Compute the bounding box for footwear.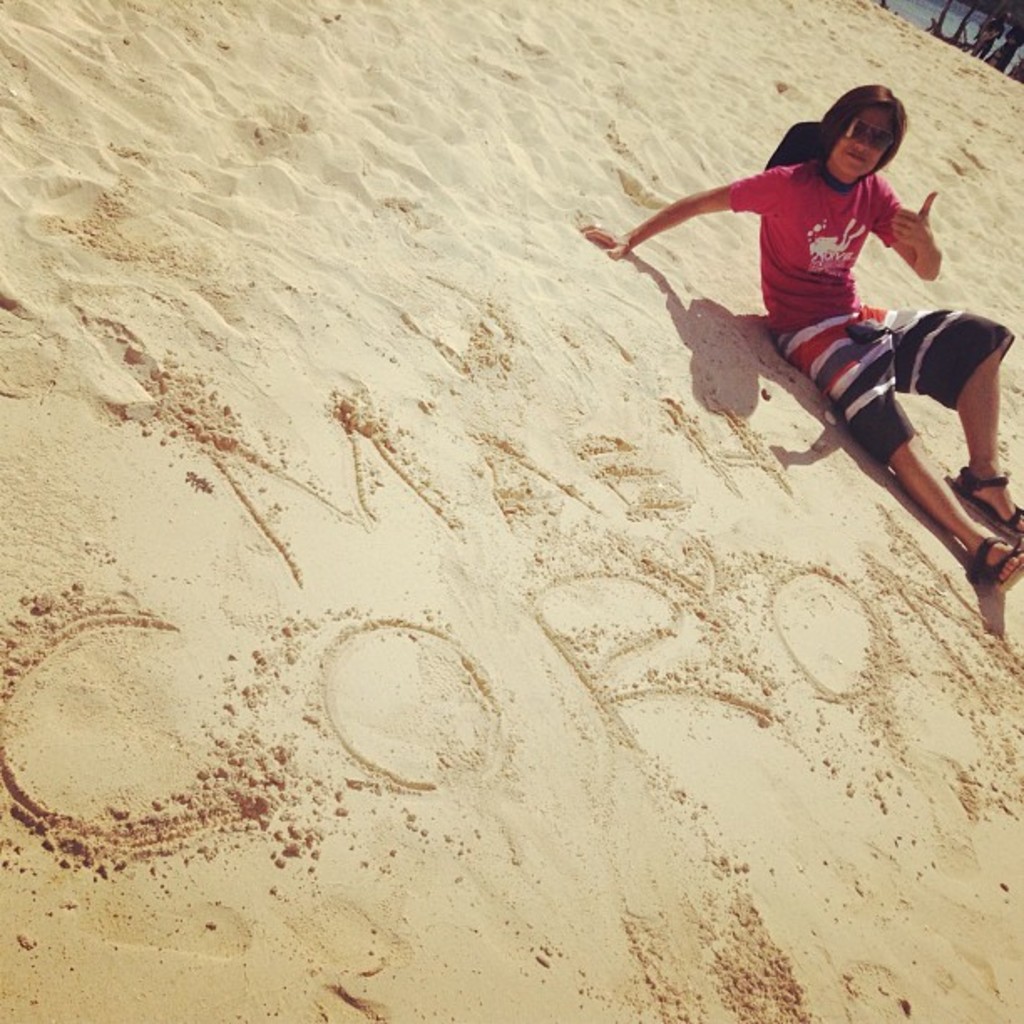
Rect(950, 470, 1022, 544).
